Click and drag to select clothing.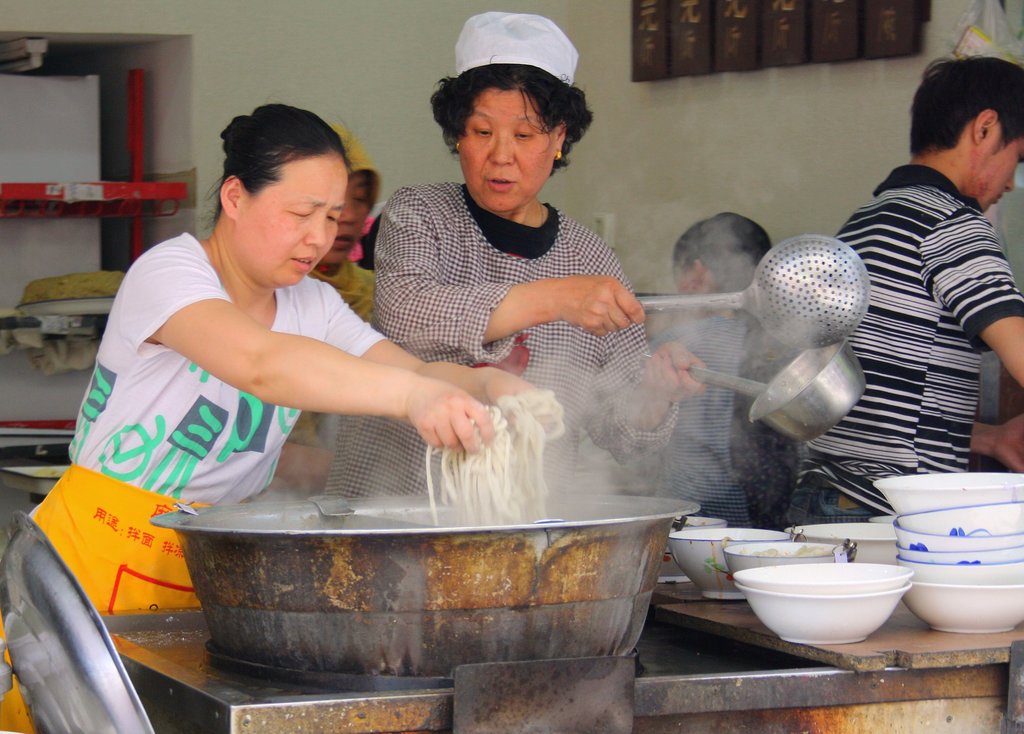
Selection: {"left": 321, "top": 182, "right": 660, "bottom": 497}.
